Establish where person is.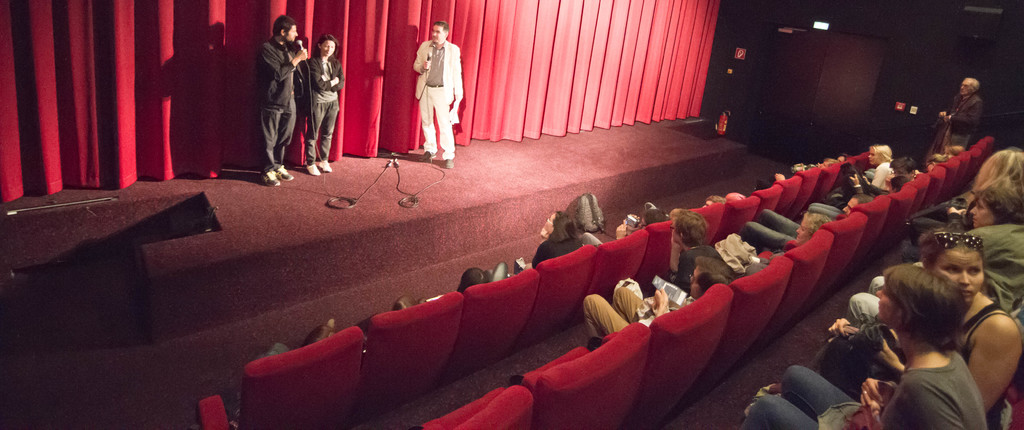
Established at x1=308 y1=33 x2=343 y2=178.
